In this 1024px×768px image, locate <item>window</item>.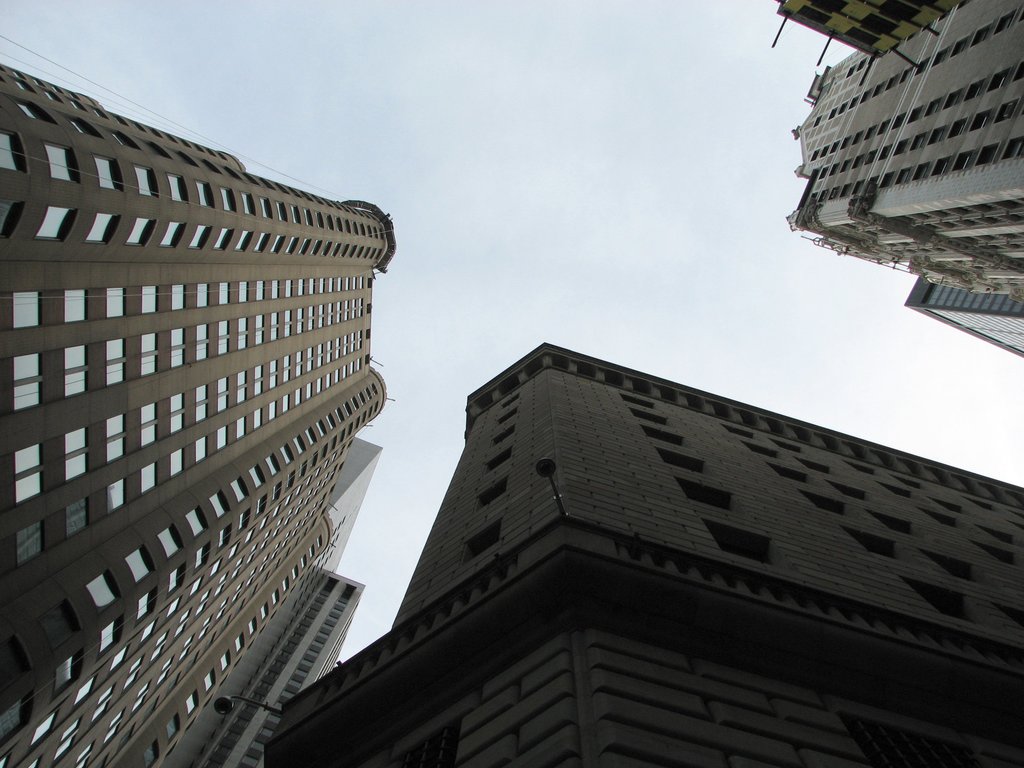
Bounding box: [left=293, top=433, right=308, bottom=454].
